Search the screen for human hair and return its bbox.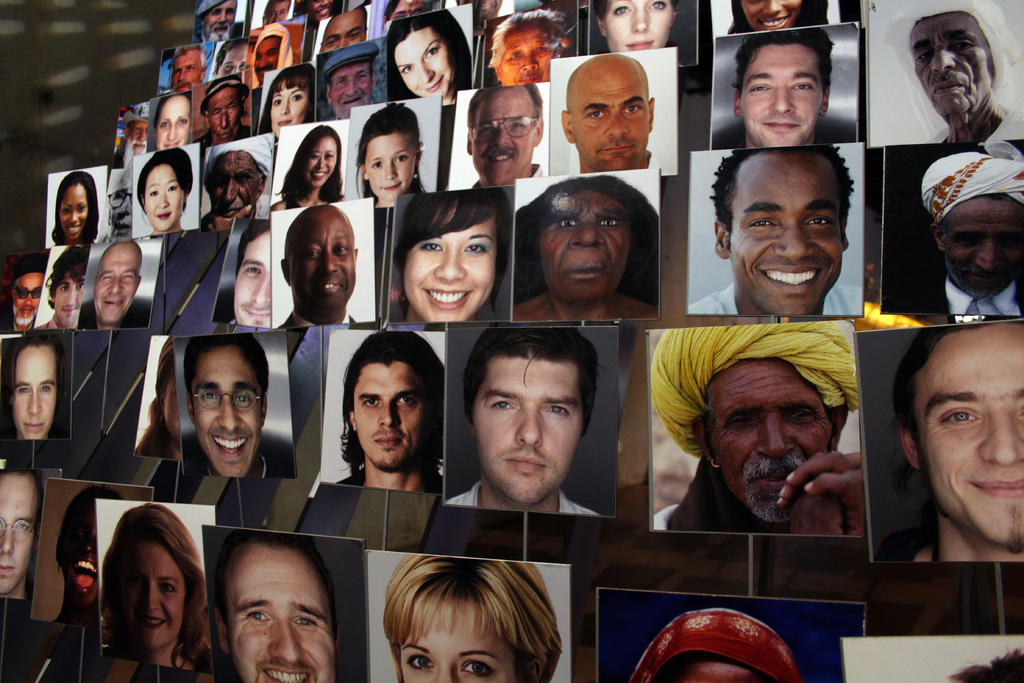
Found: 463,323,600,436.
